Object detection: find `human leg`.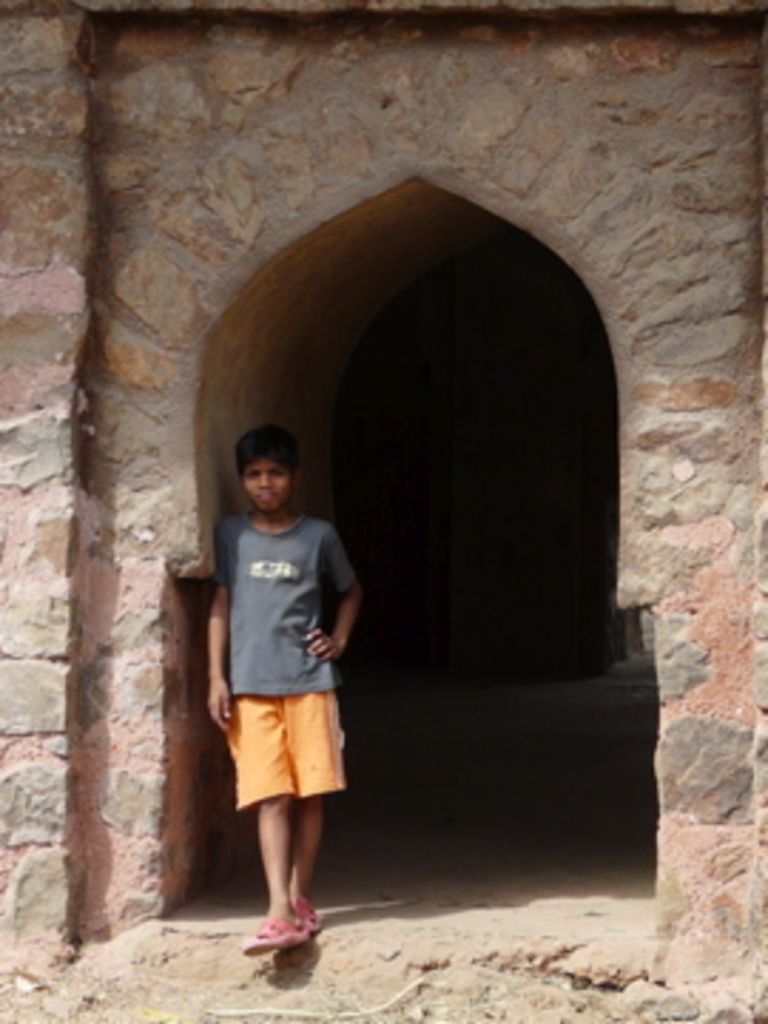
236:654:310:959.
